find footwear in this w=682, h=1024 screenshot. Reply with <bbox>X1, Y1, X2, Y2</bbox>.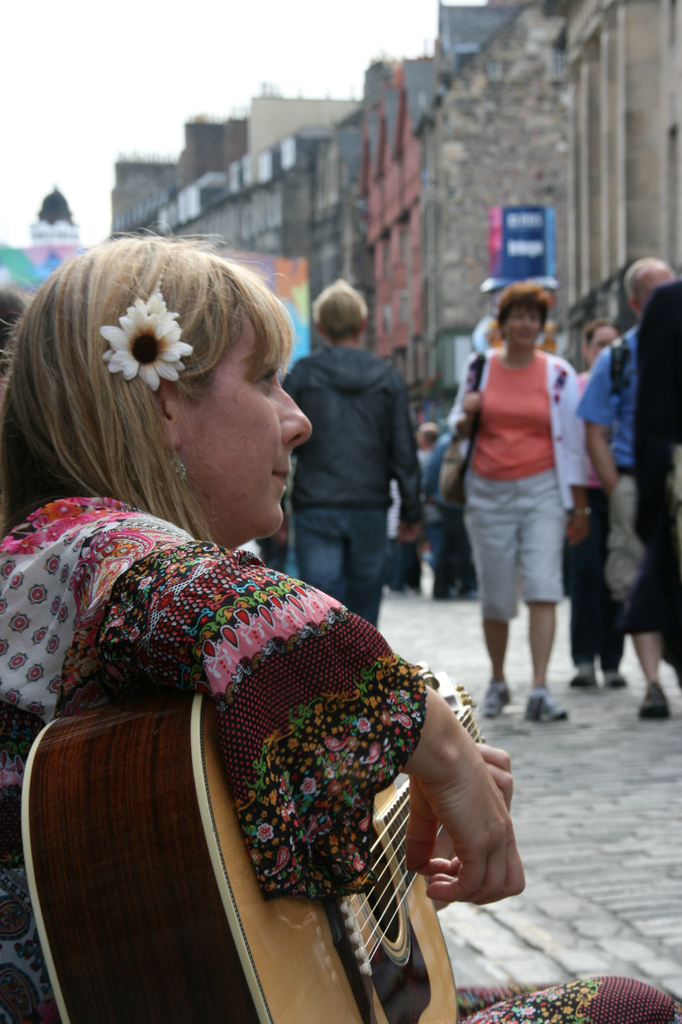
<bbox>479, 680, 507, 714</bbox>.
